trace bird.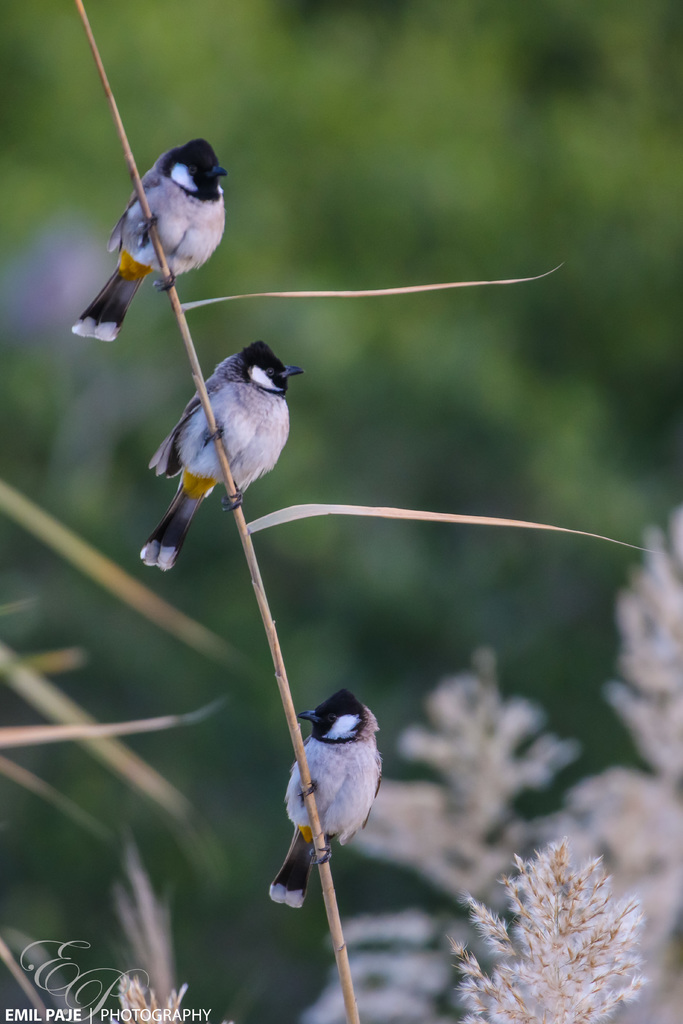
Traced to {"left": 72, "top": 136, "right": 230, "bottom": 342}.
